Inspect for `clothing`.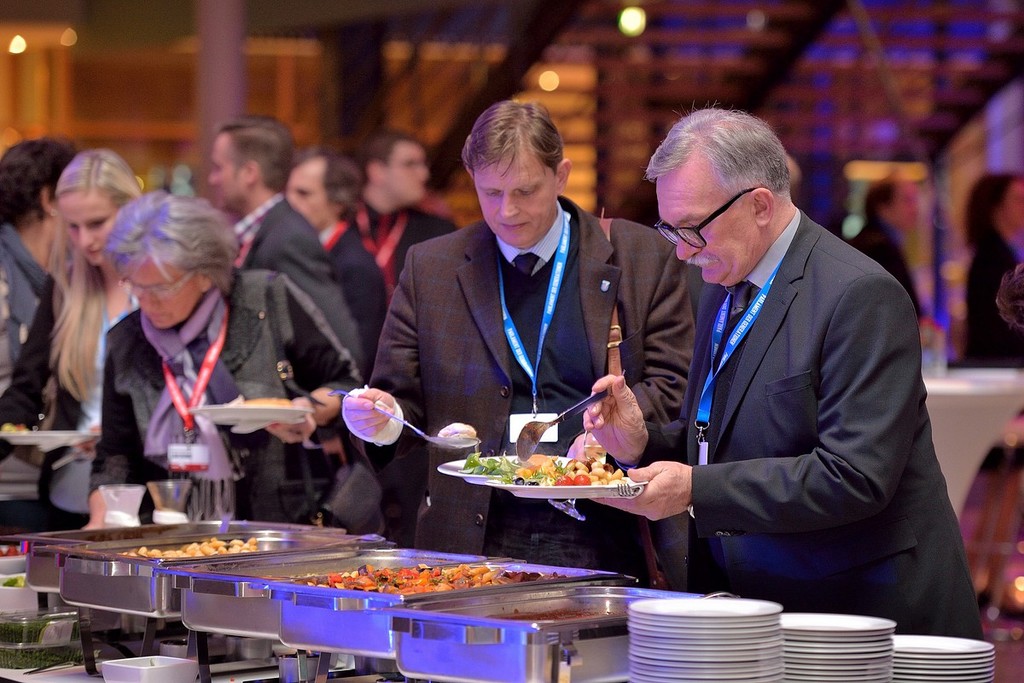
Inspection: box=[340, 192, 473, 319].
